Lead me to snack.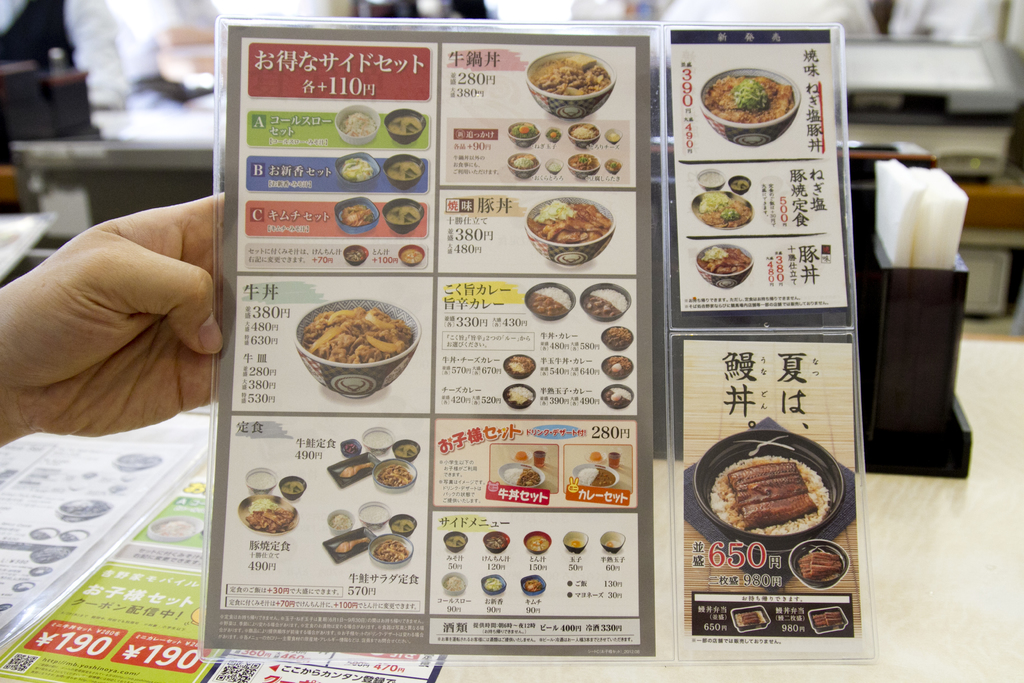
Lead to [left=735, top=605, right=769, bottom=626].
